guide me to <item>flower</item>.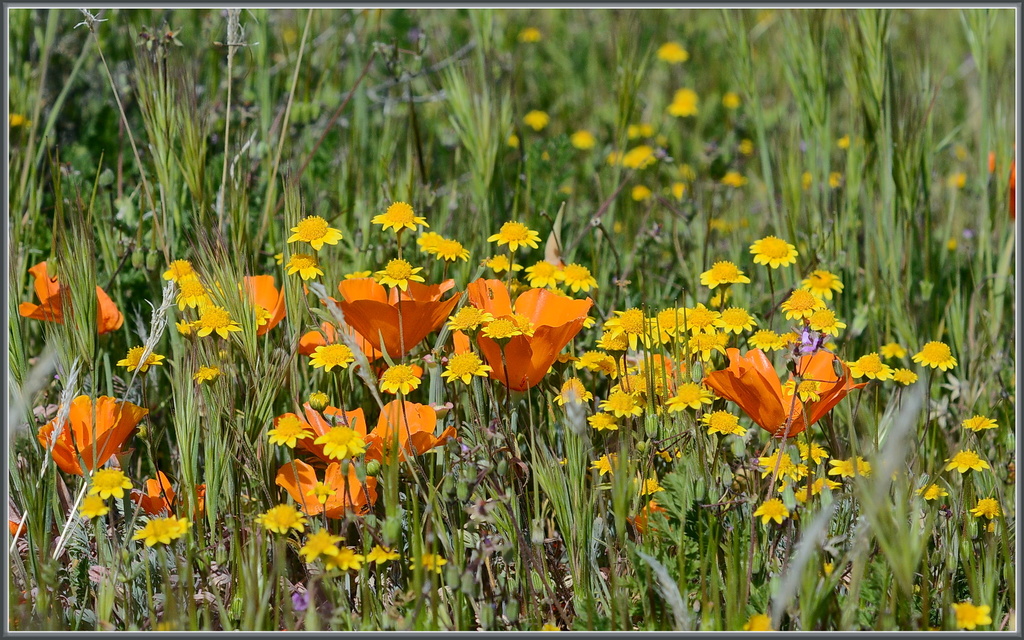
Guidance: {"left": 163, "top": 260, "right": 194, "bottom": 282}.
